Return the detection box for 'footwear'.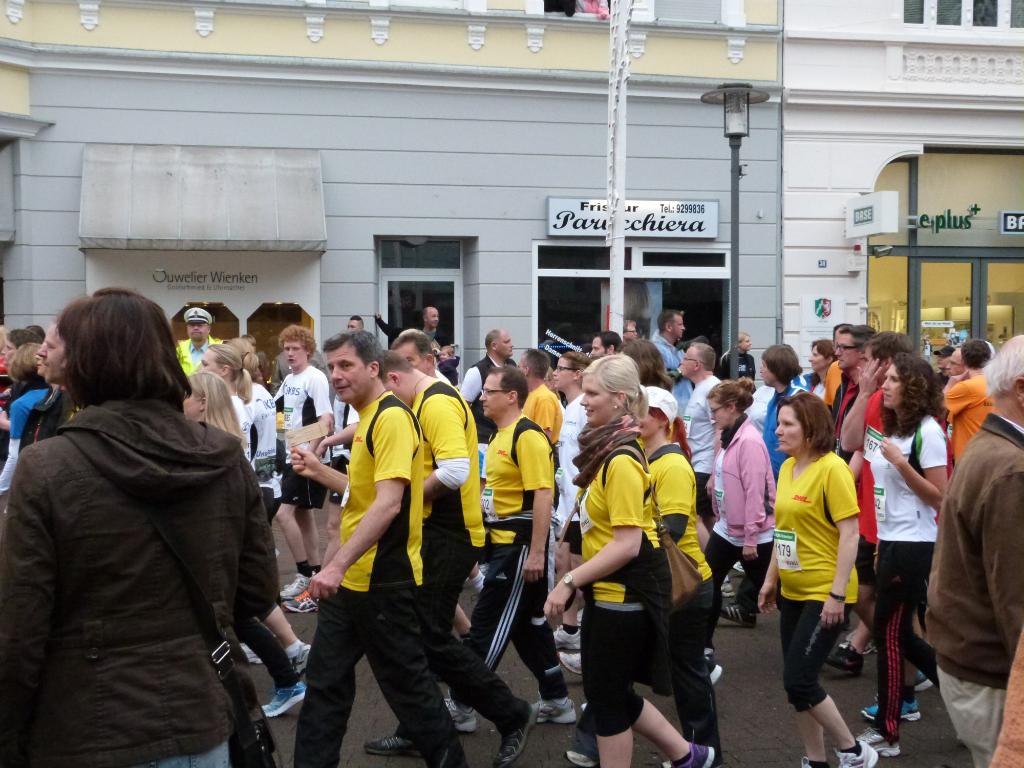
860,696,920,722.
